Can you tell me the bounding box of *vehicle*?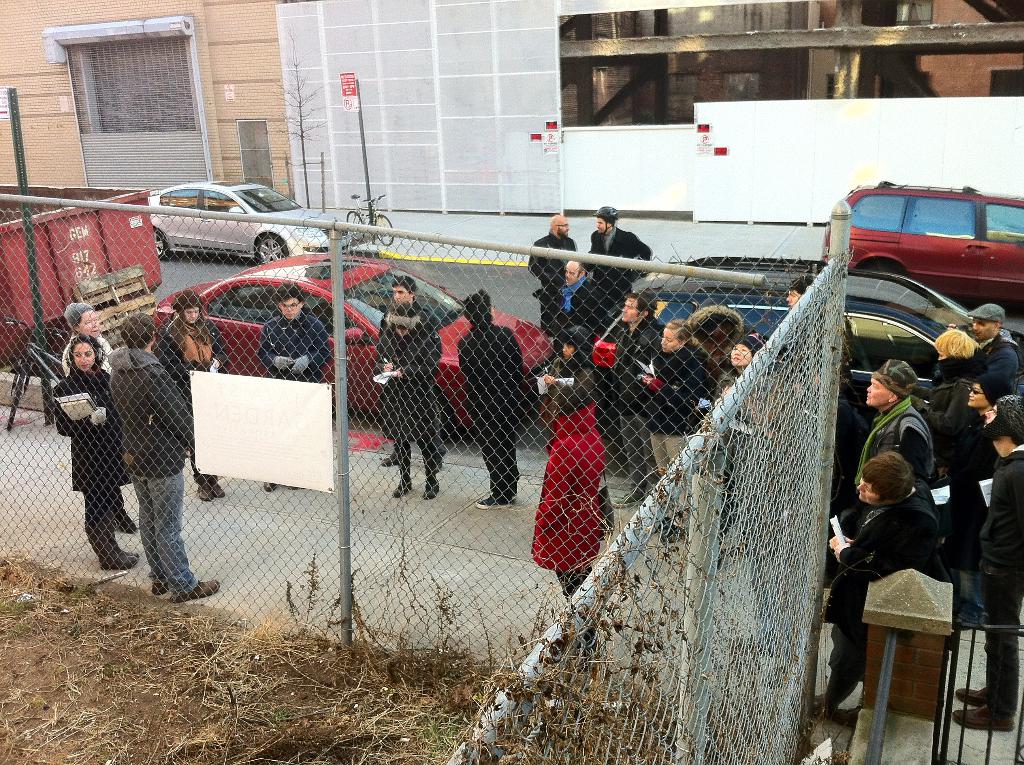
[x1=148, y1=250, x2=559, y2=443].
